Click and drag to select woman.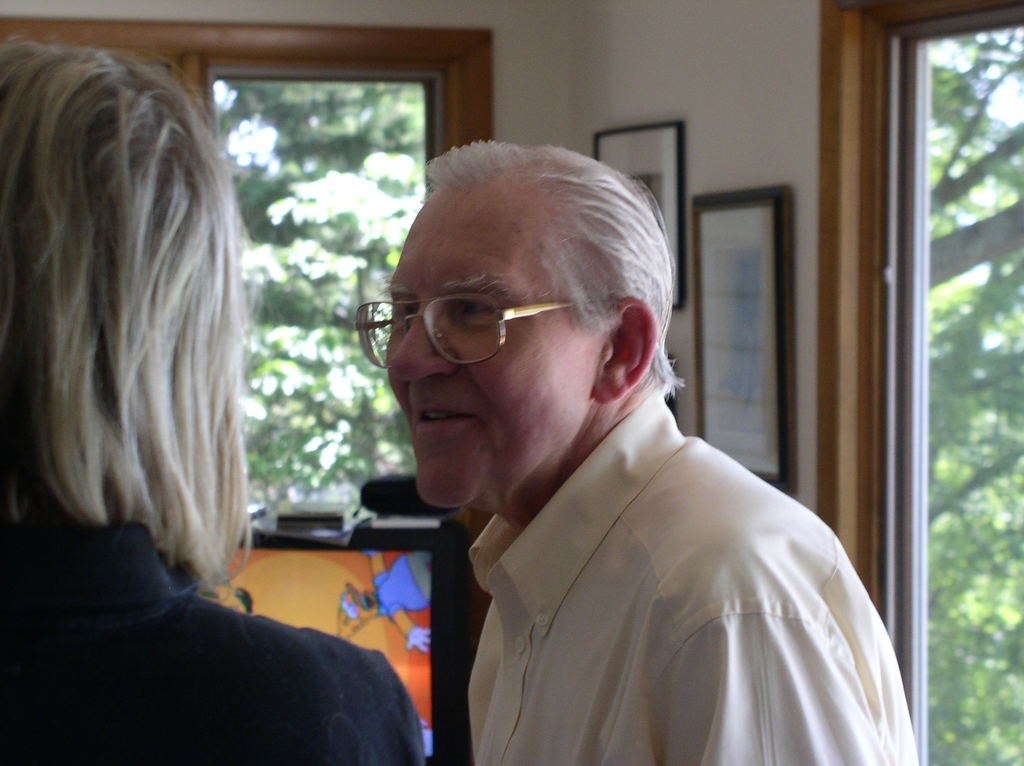
Selection: left=0, top=40, right=430, bottom=765.
